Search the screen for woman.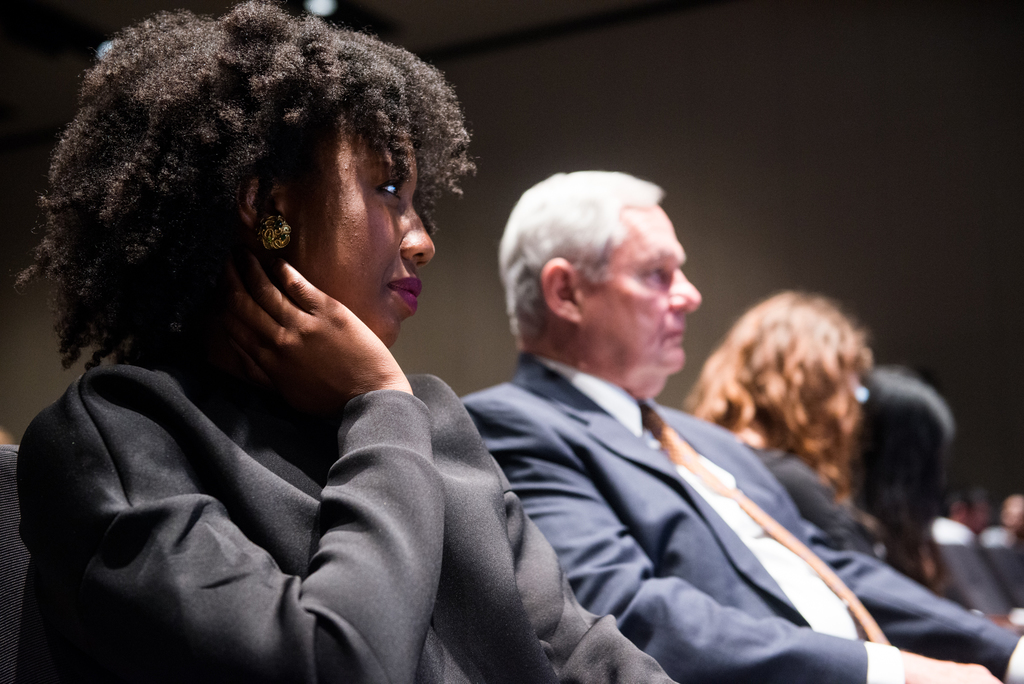
Found at [x1=844, y1=362, x2=955, y2=594].
